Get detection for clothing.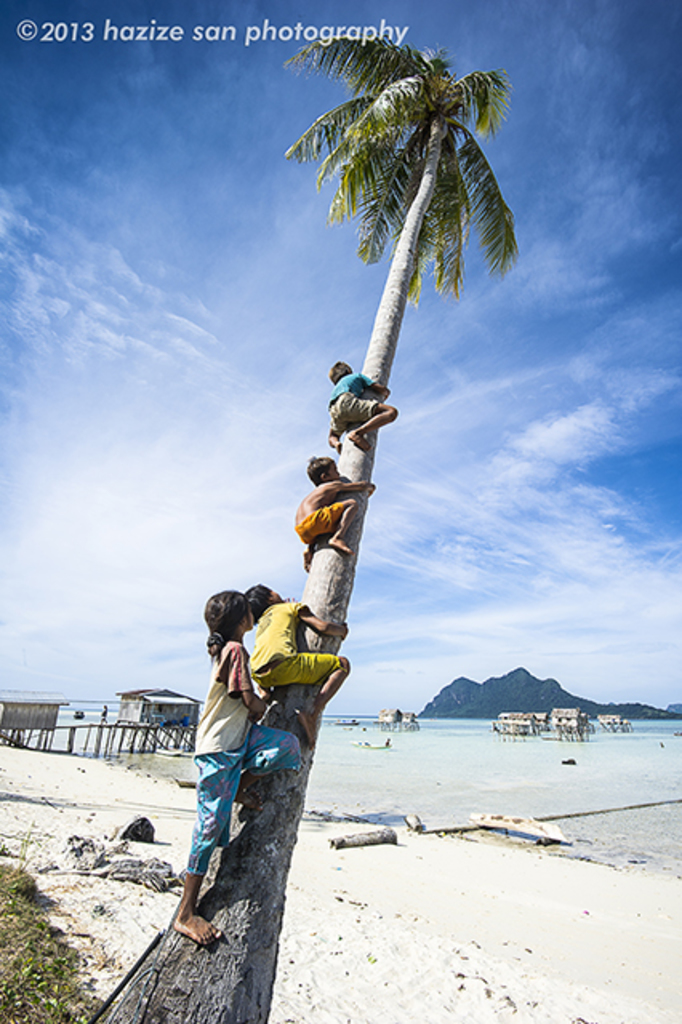
Detection: region(330, 370, 384, 424).
